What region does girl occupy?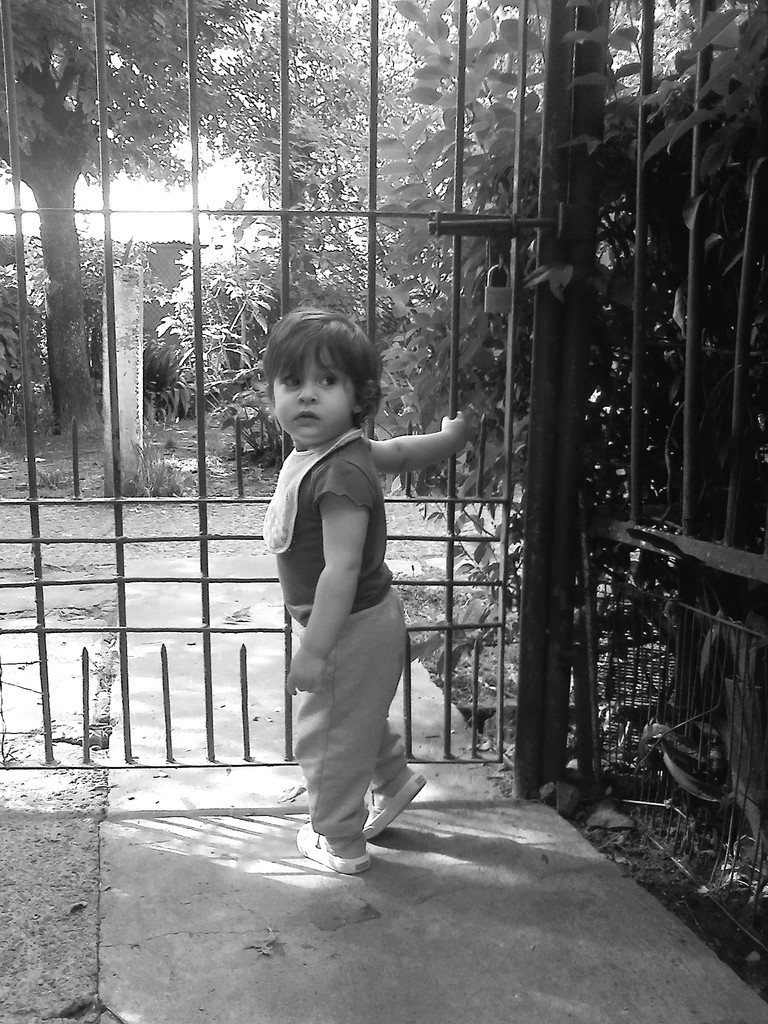
left=258, top=303, right=475, bottom=874.
